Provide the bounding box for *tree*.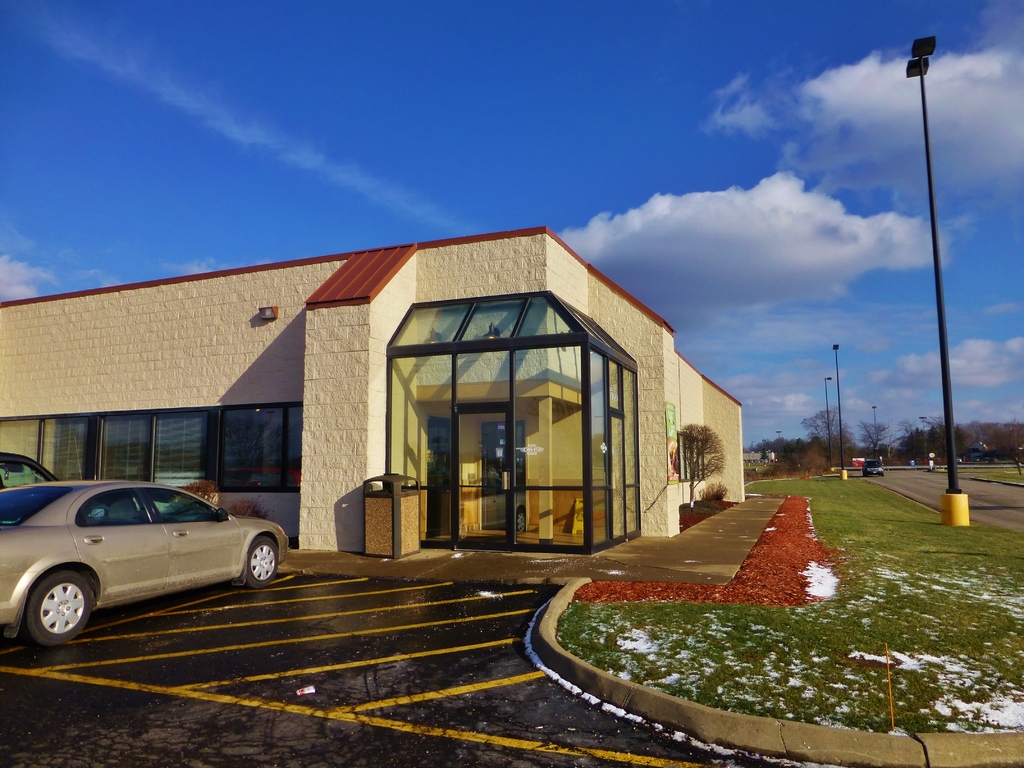
676:419:728:513.
